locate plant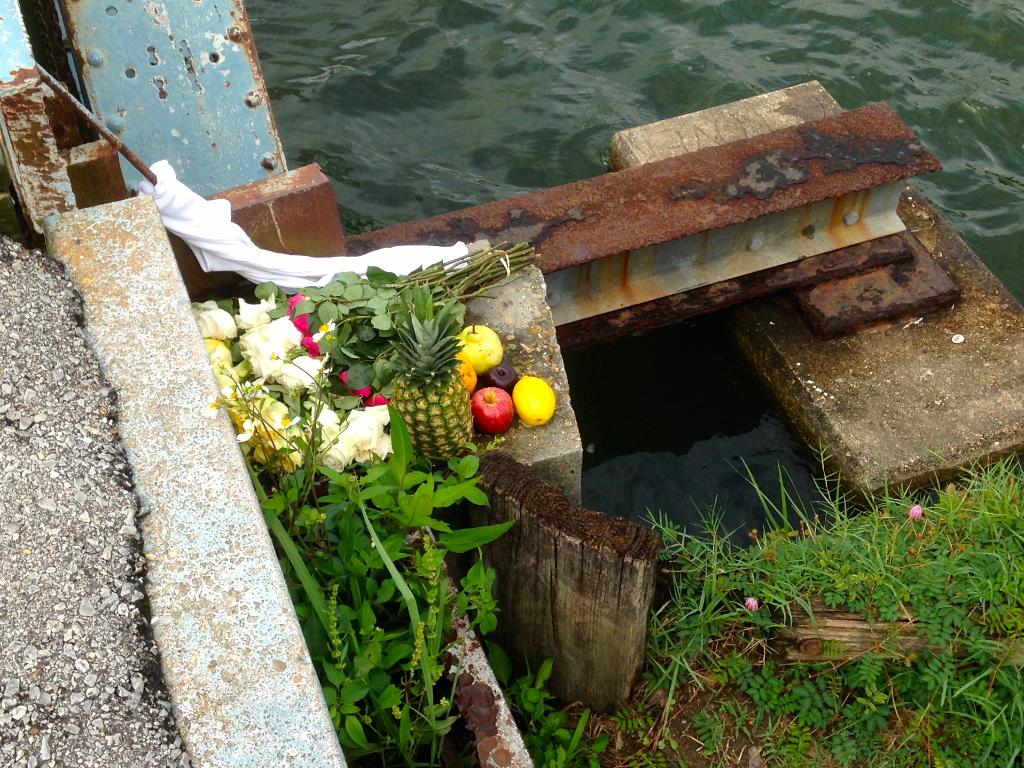
box=[268, 244, 534, 402]
